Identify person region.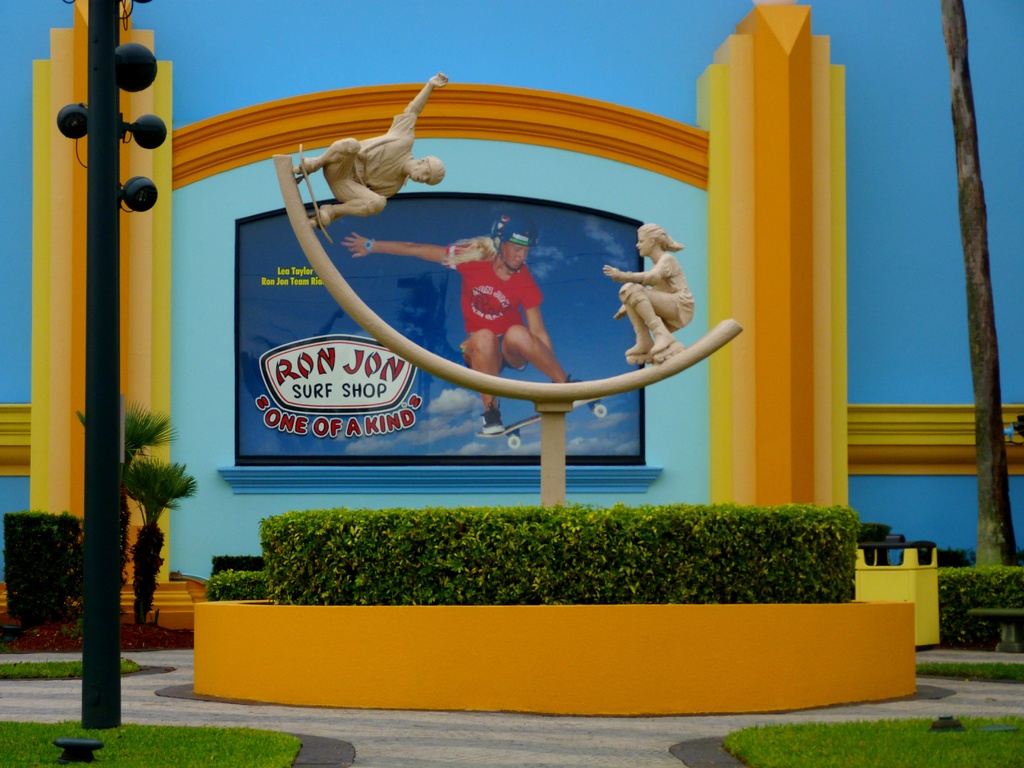
Region: Rect(301, 67, 451, 220).
